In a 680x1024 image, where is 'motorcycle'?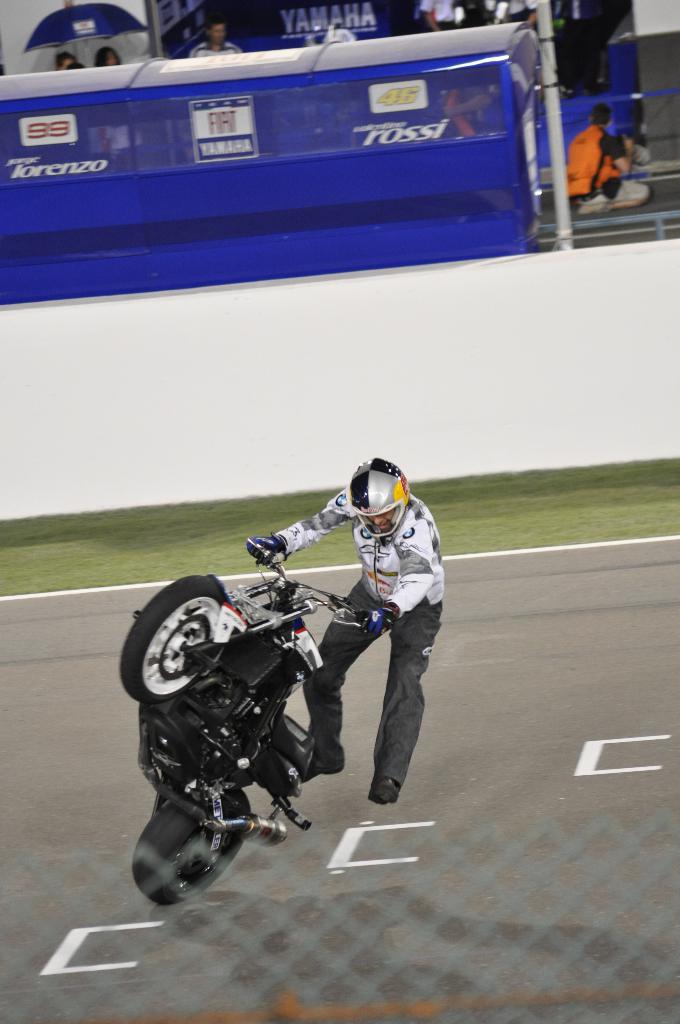
[x1=115, y1=549, x2=419, y2=909].
